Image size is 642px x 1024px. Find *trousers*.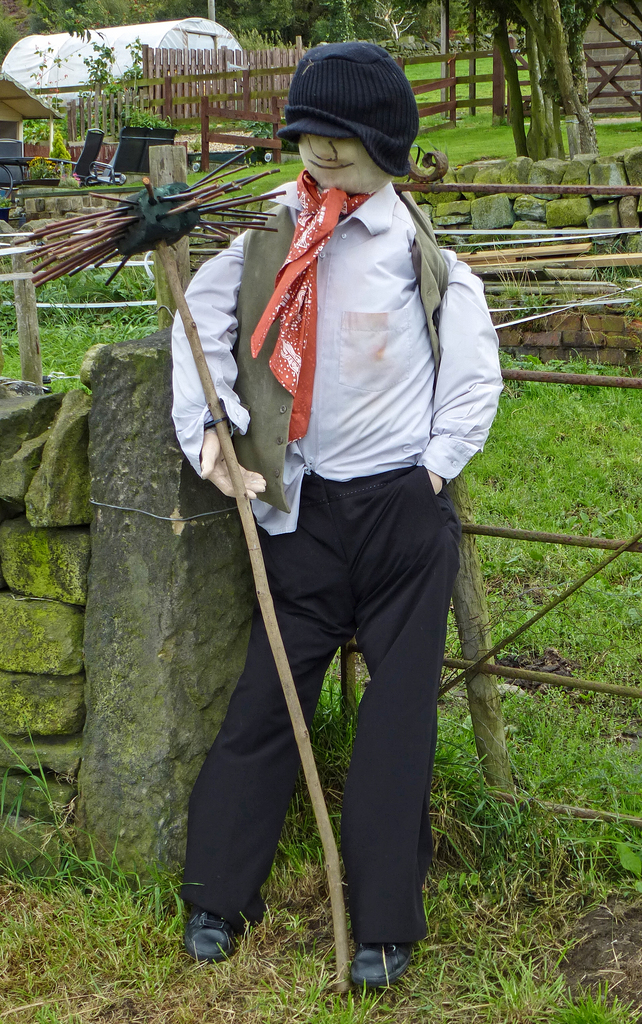
box(174, 465, 466, 952).
